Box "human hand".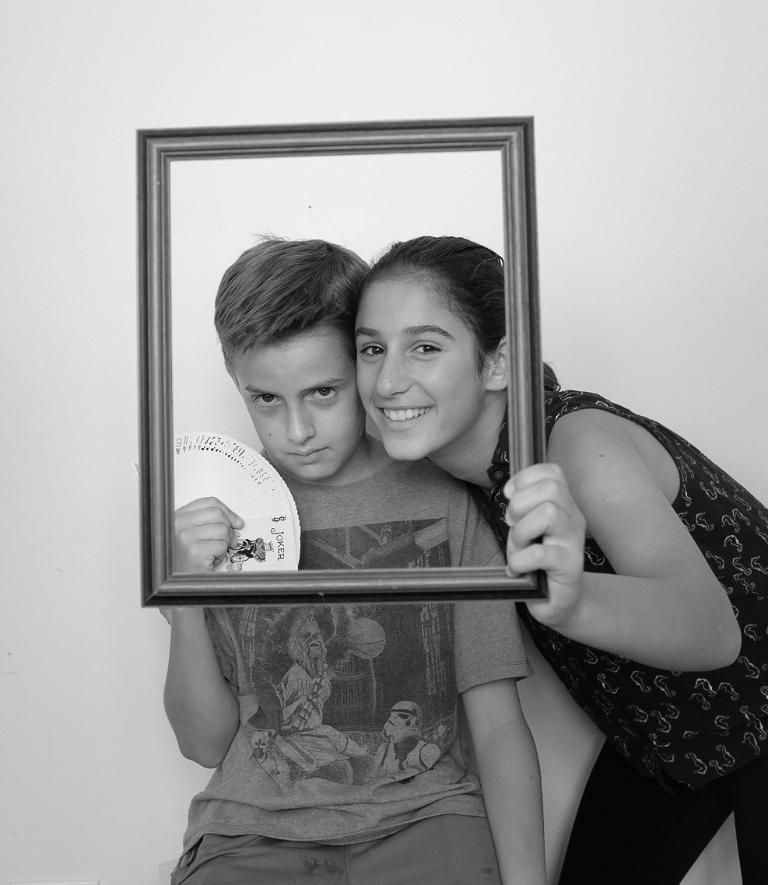
{"left": 167, "top": 495, "right": 246, "bottom": 575}.
